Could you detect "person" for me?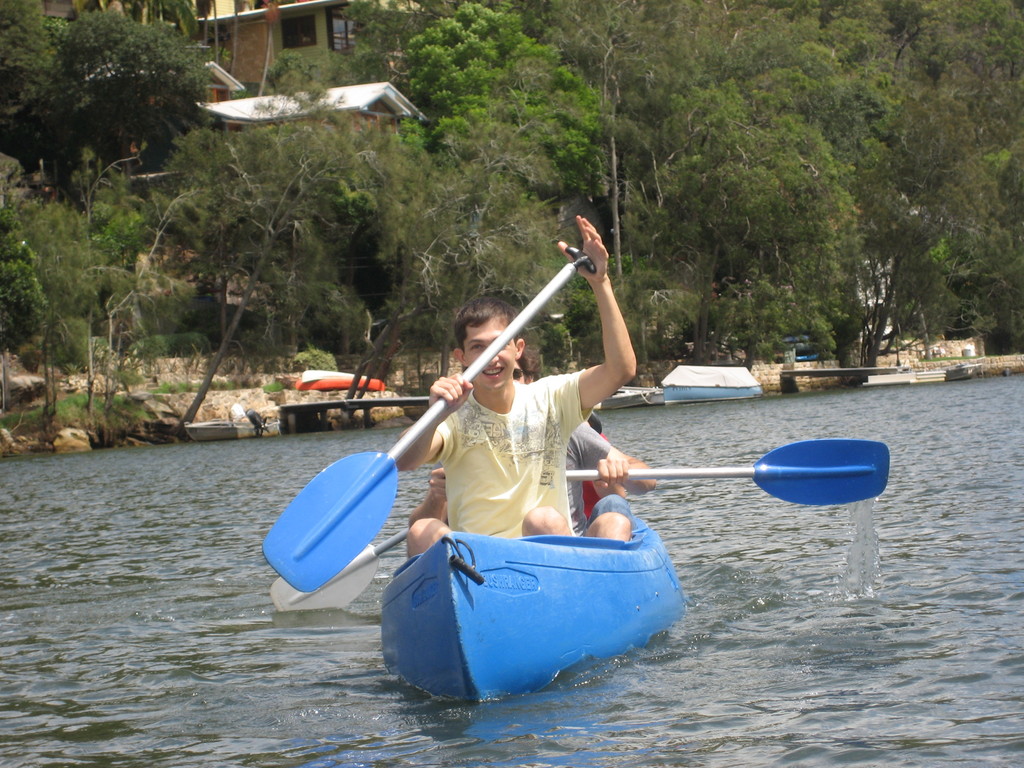
Detection result: [409, 352, 656, 538].
